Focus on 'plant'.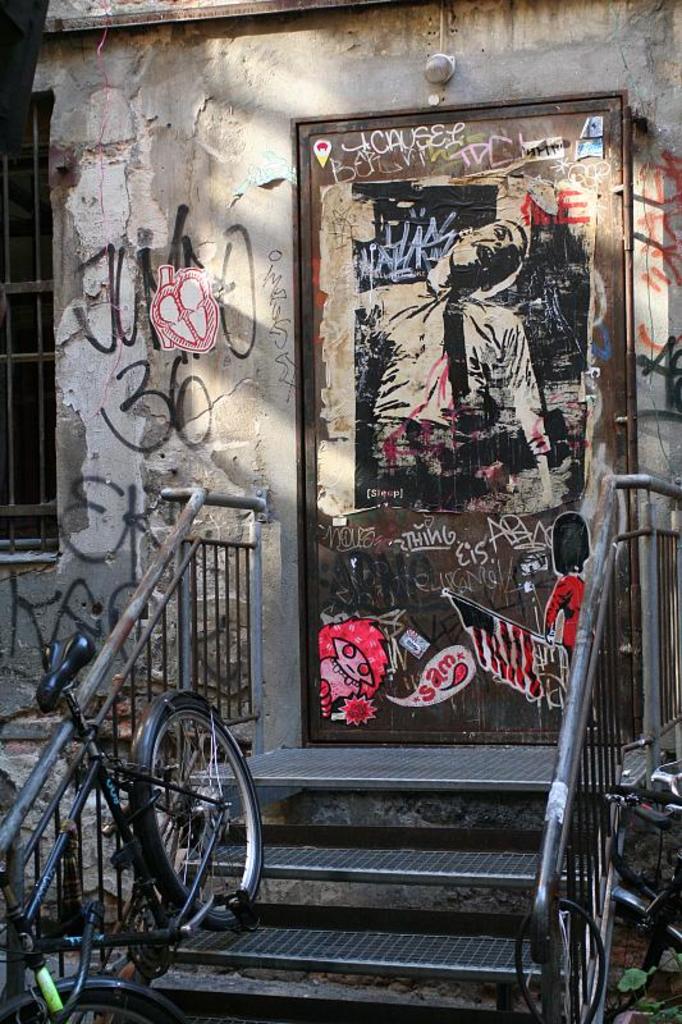
Focused at bbox=(612, 959, 681, 1023).
